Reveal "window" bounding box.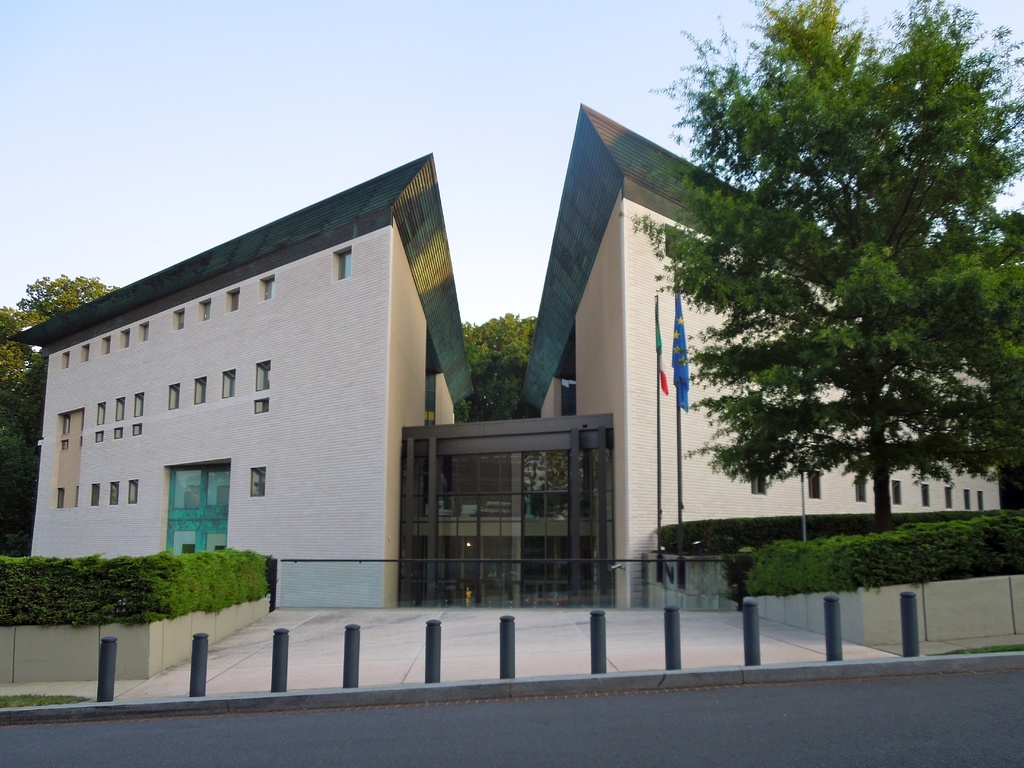
Revealed: (x1=892, y1=480, x2=900, y2=504).
